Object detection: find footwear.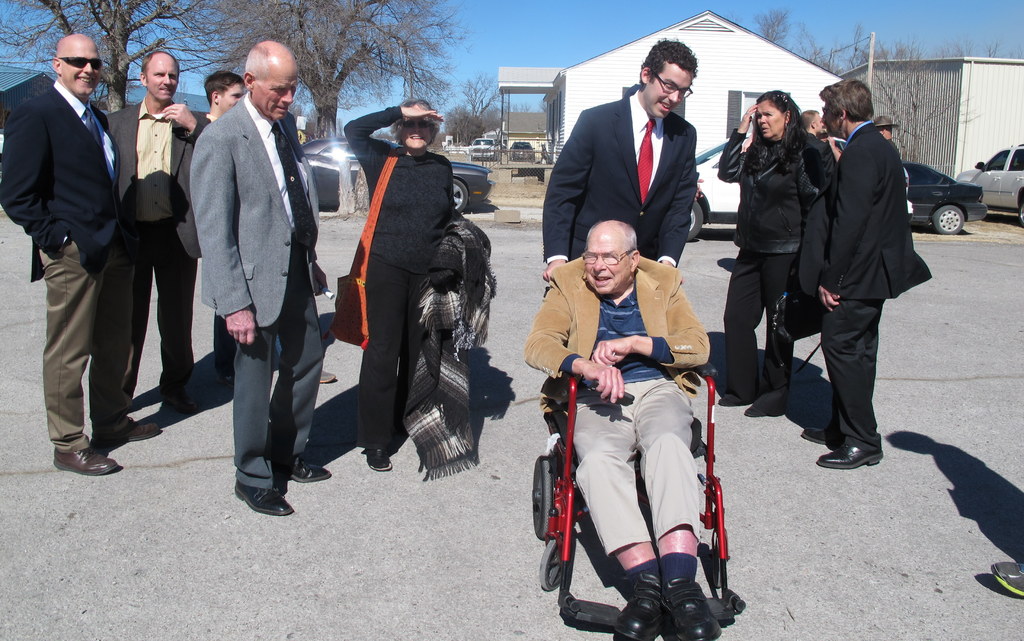
991,560,1023,597.
